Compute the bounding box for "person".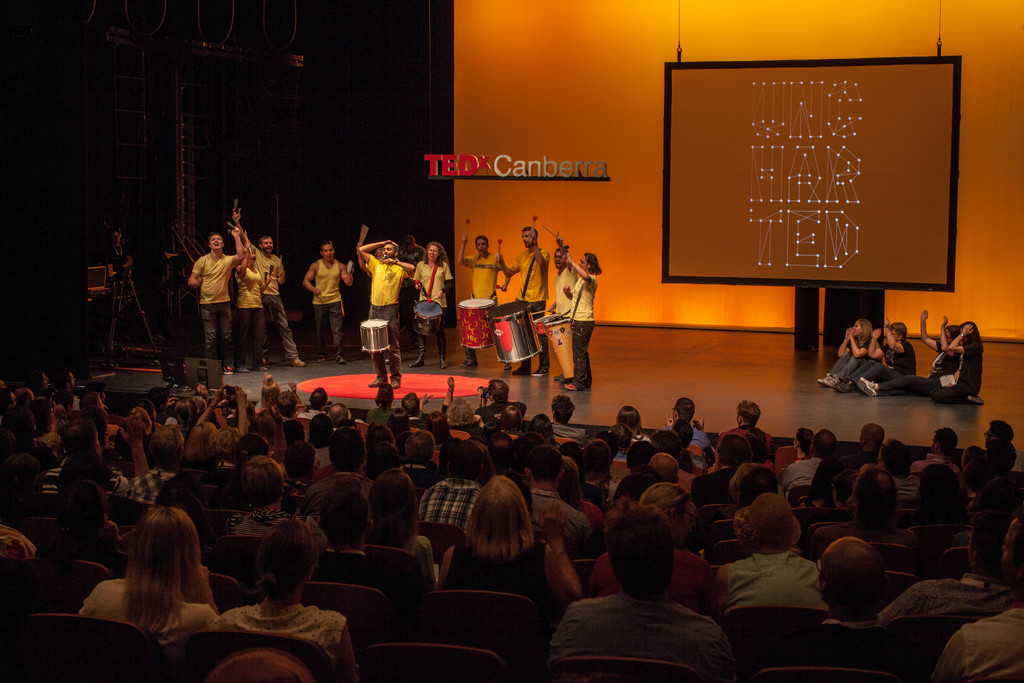
(102, 231, 131, 279).
